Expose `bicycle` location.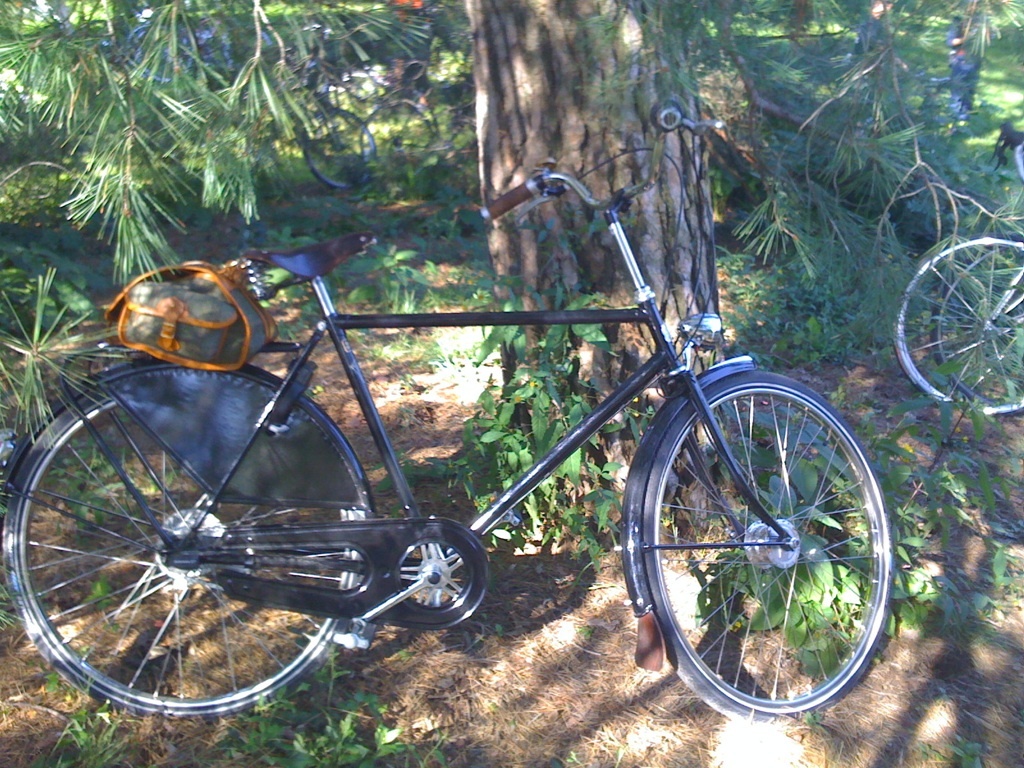
Exposed at [971,130,1023,179].
